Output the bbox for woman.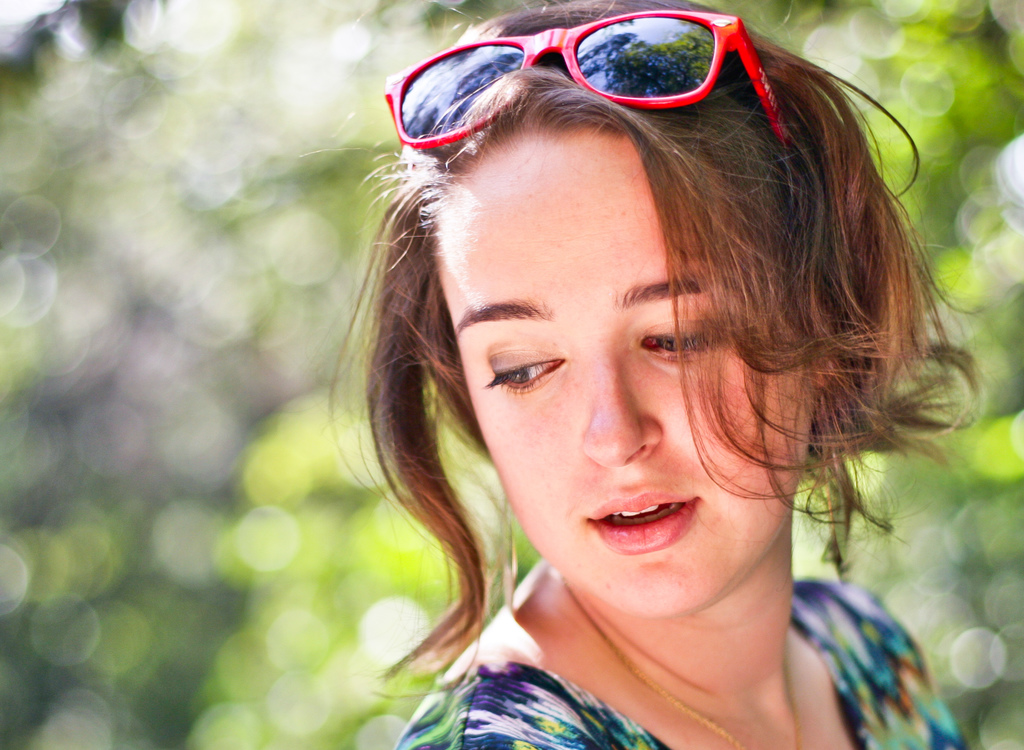
locate(329, 0, 966, 749).
